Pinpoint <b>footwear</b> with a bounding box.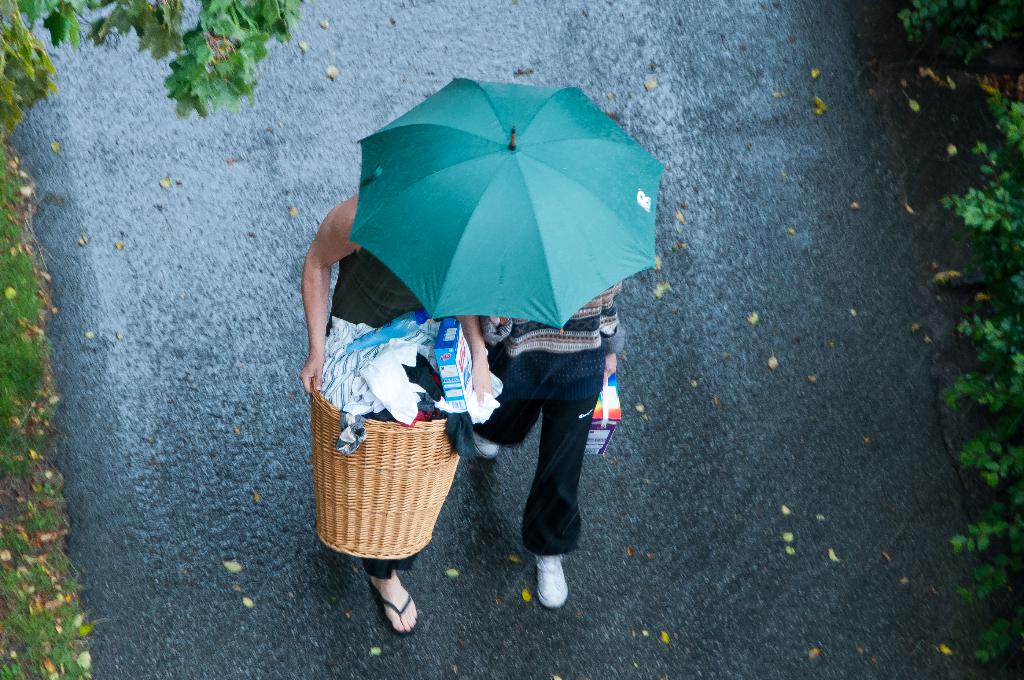
bbox(473, 430, 502, 458).
